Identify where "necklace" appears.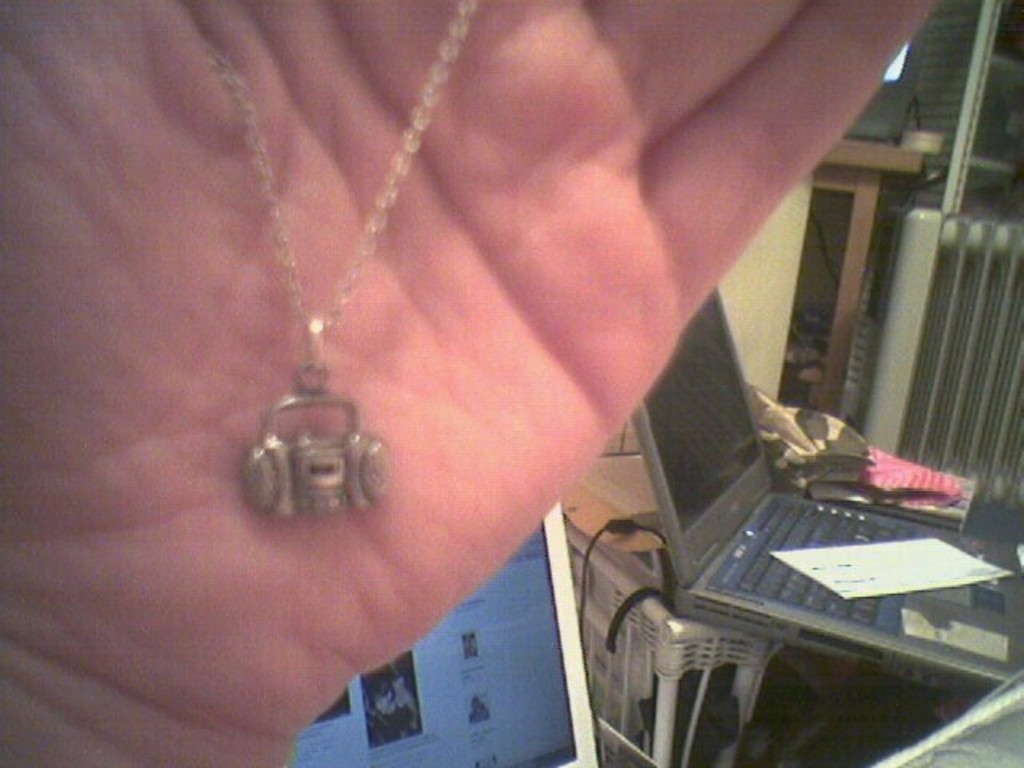
Appears at (203, 19, 562, 554).
